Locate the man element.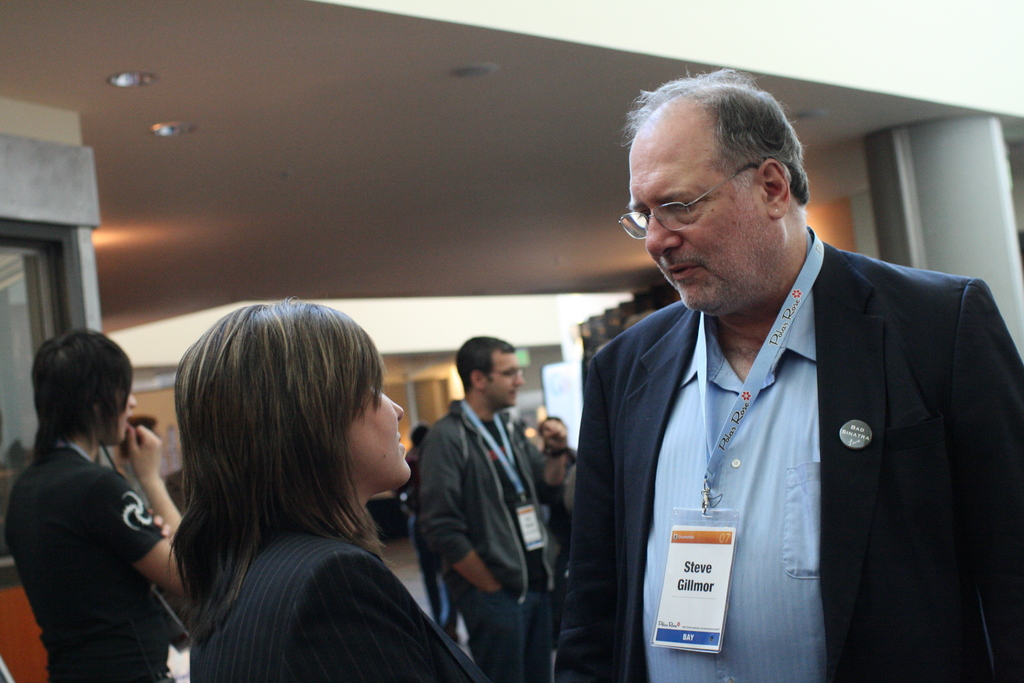
Element bbox: box(595, 113, 1007, 682).
